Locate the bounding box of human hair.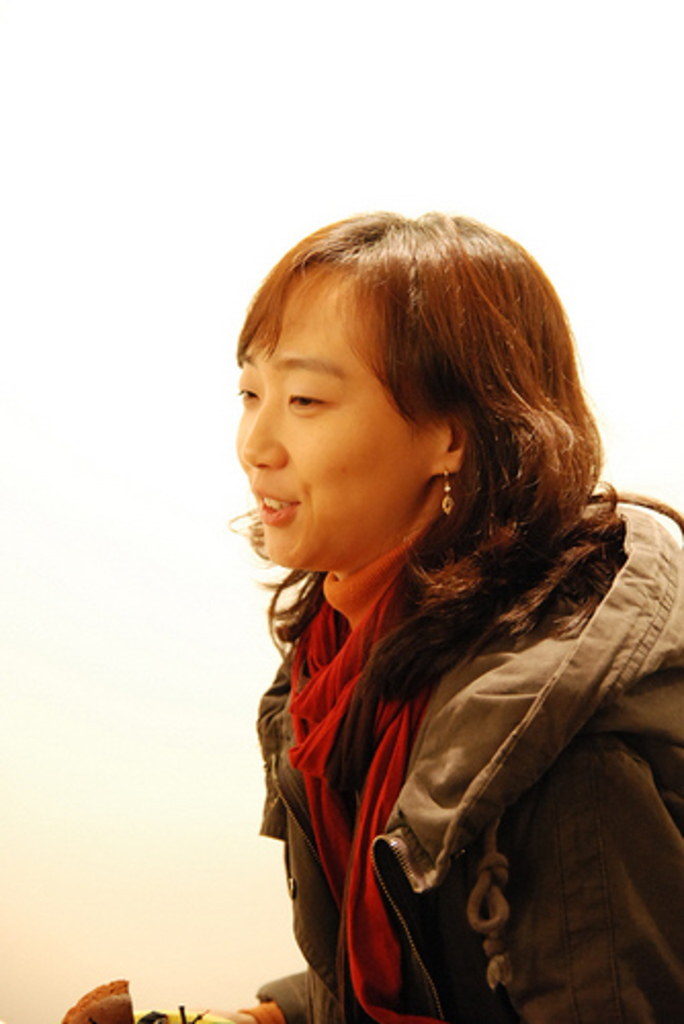
Bounding box: 240:213:618:637.
